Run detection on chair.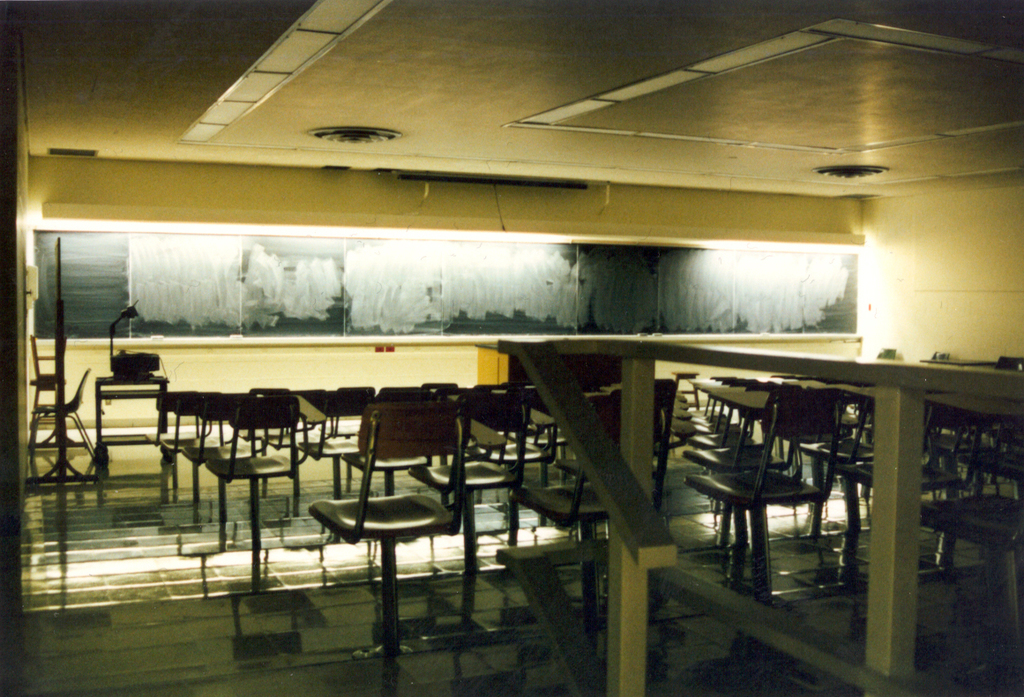
Result: <region>28, 331, 71, 431</region>.
